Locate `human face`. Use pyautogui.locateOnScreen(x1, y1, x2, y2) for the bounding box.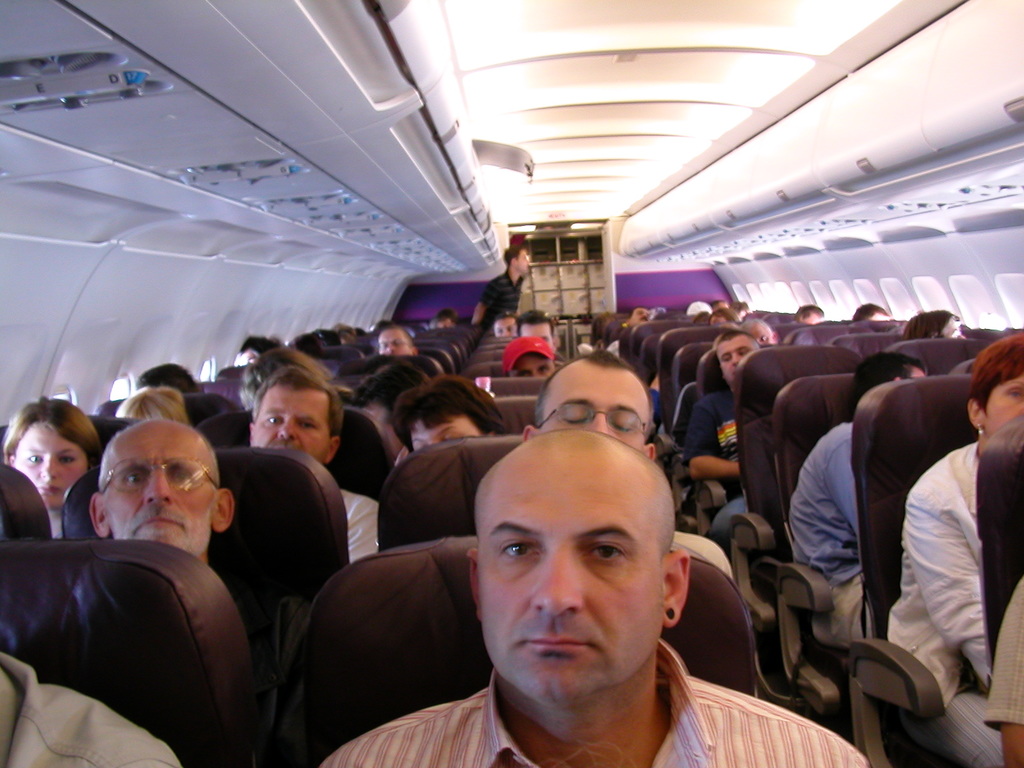
pyautogui.locateOnScreen(413, 415, 487, 454).
